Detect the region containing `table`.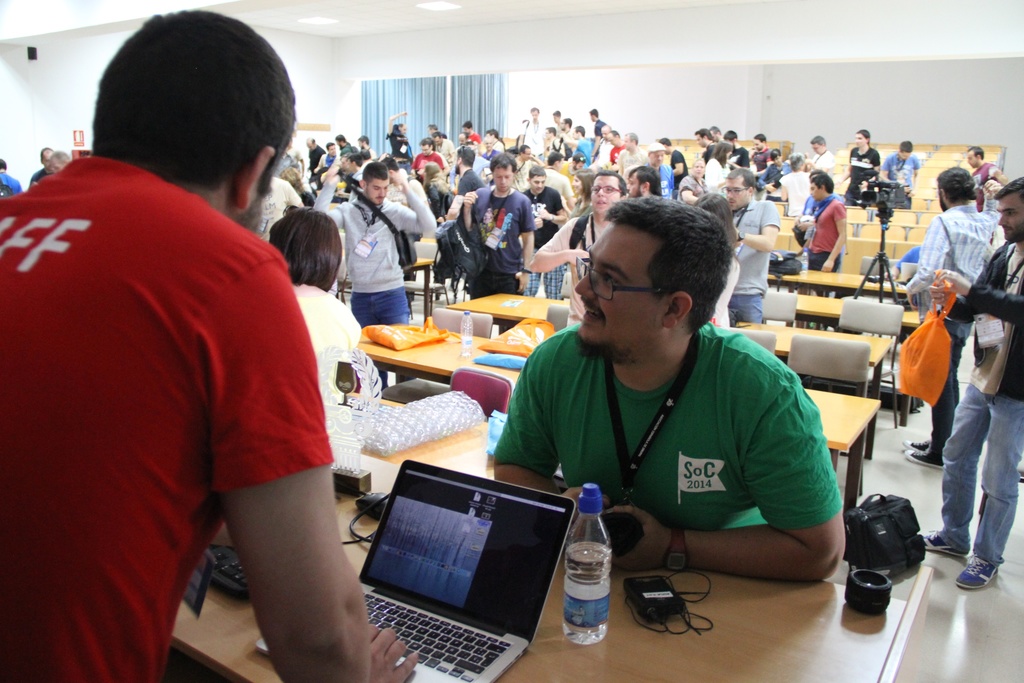
[442,292,895,458].
